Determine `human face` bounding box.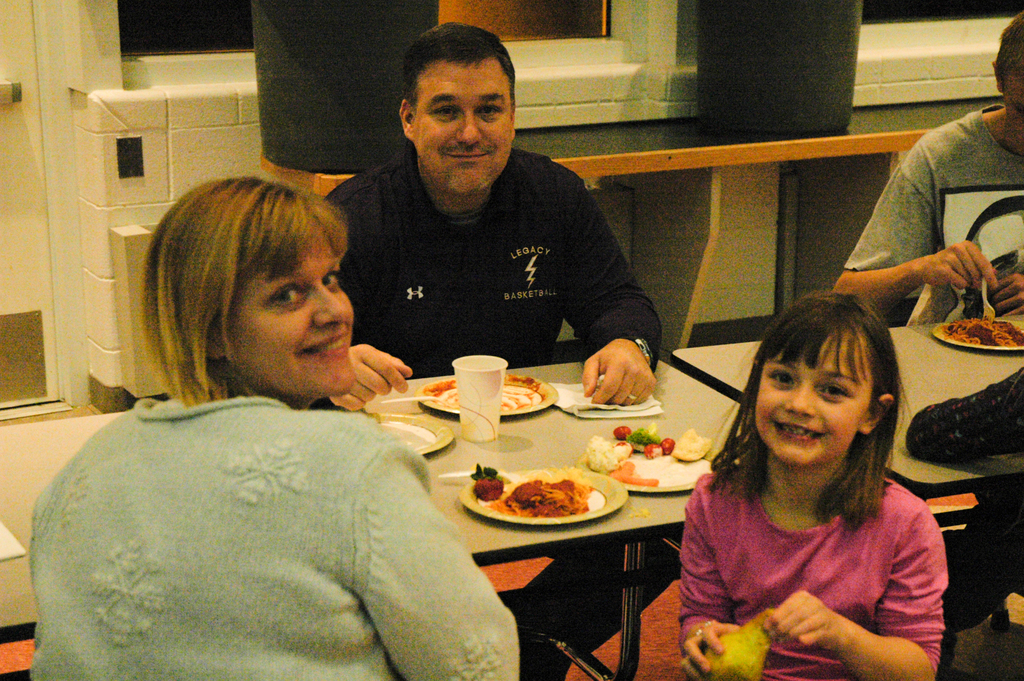
Determined: bbox=[751, 331, 867, 472].
